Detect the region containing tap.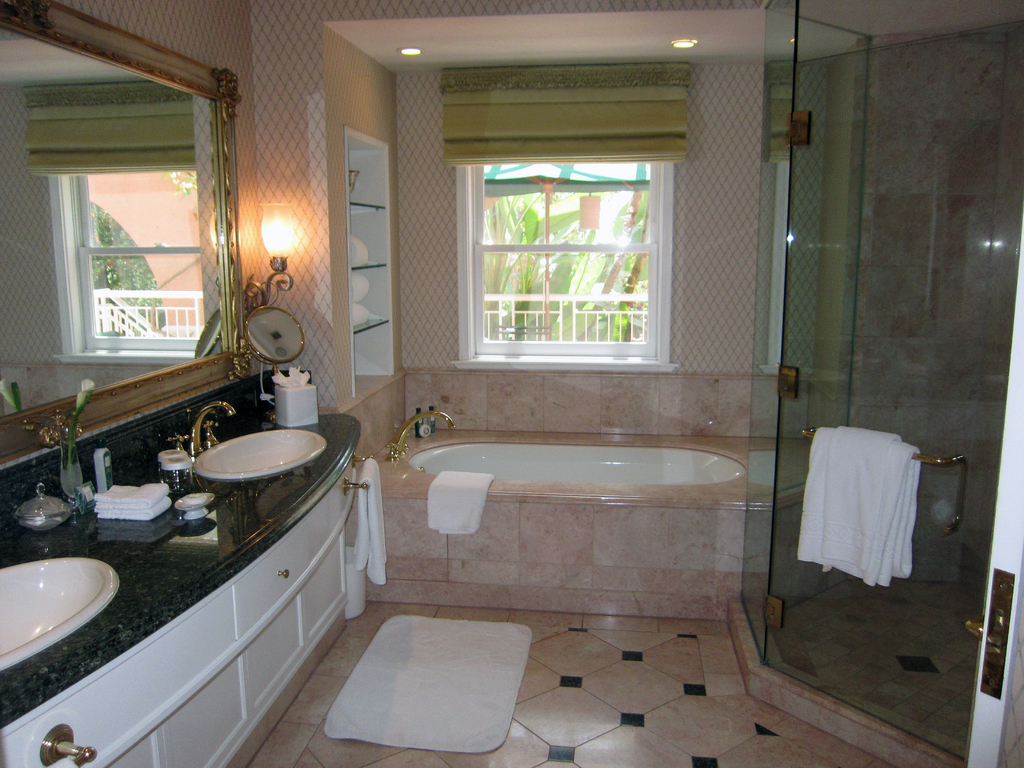
rect(173, 430, 191, 450).
